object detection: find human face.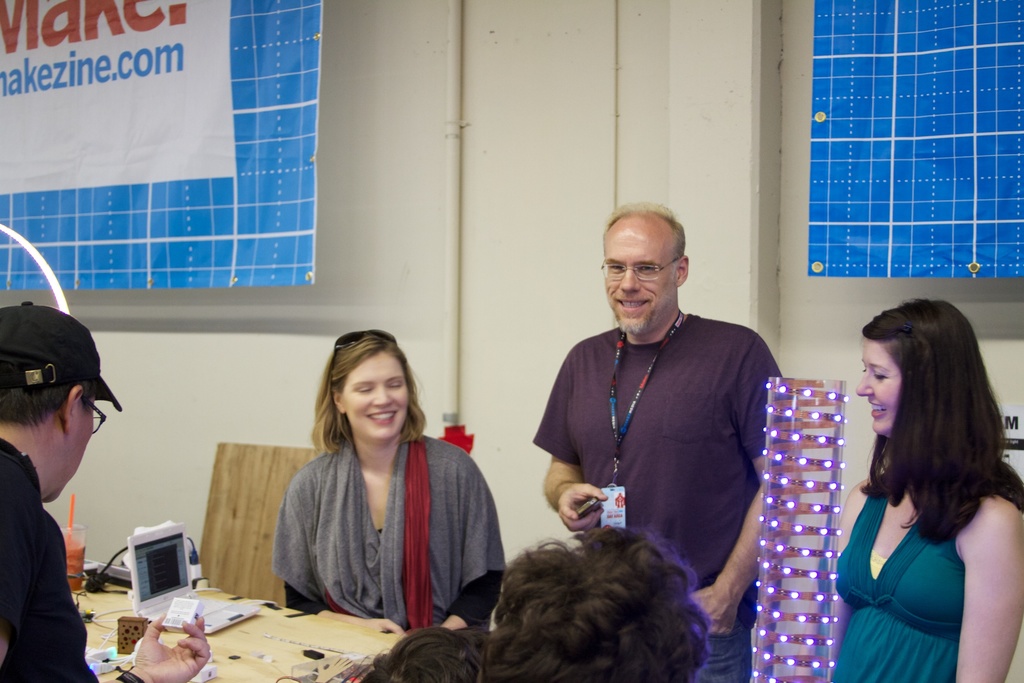
(855, 334, 906, 435).
